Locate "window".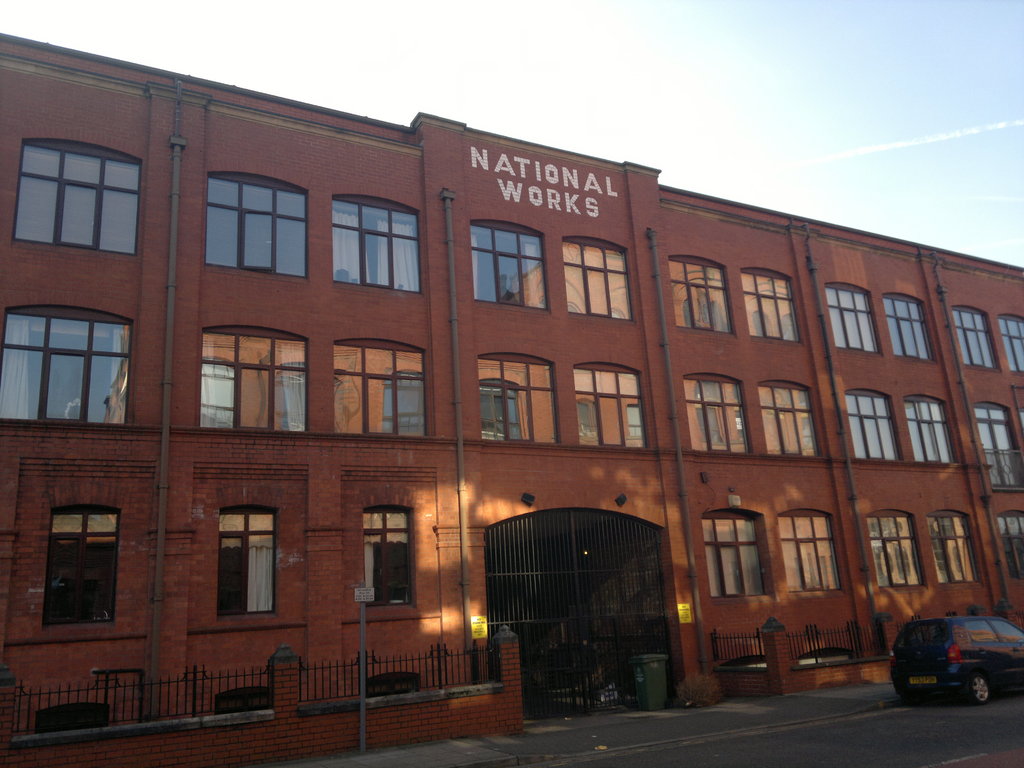
Bounding box: 209:170:310:282.
